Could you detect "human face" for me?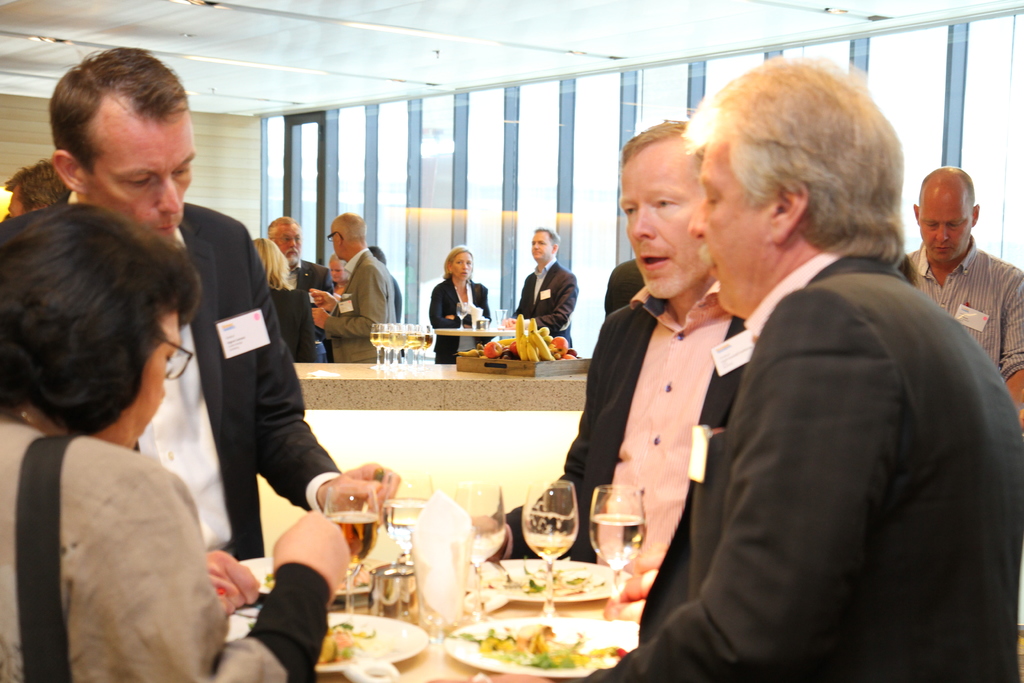
Detection result: crop(328, 259, 344, 283).
